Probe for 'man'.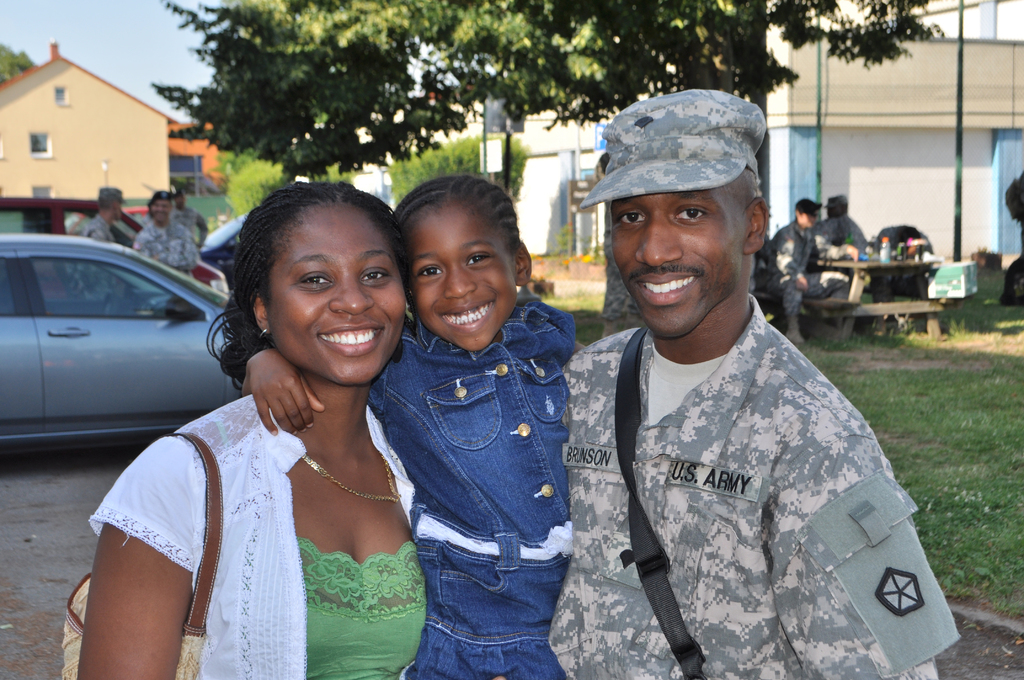
Probe result: [170, 188, 205, 252].
